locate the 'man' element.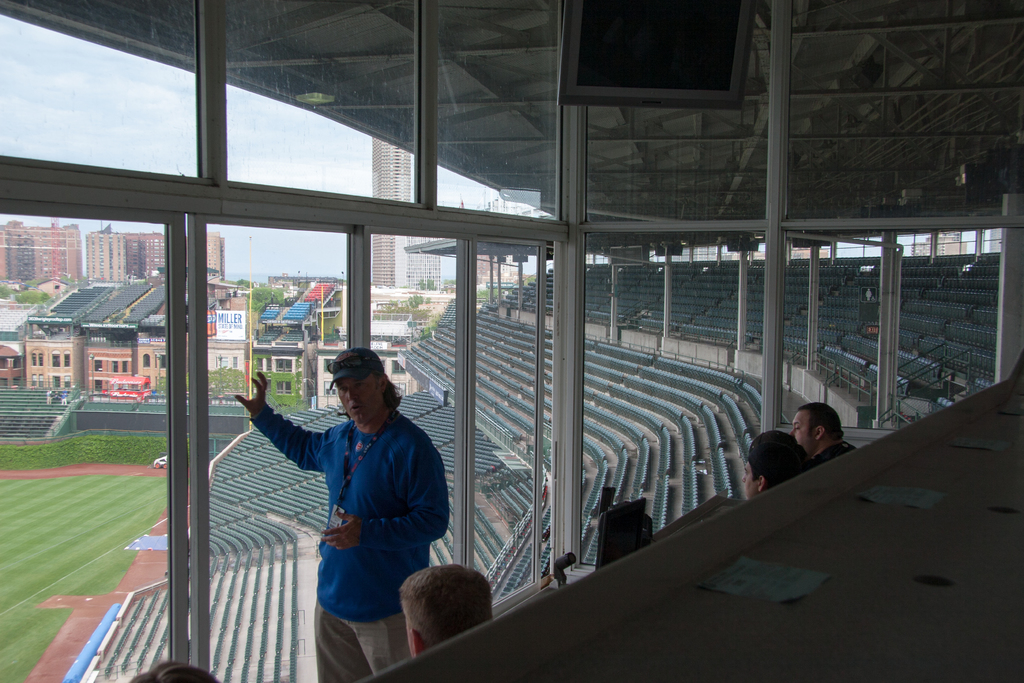
Element bbox: 247, 350, 452, 665.
